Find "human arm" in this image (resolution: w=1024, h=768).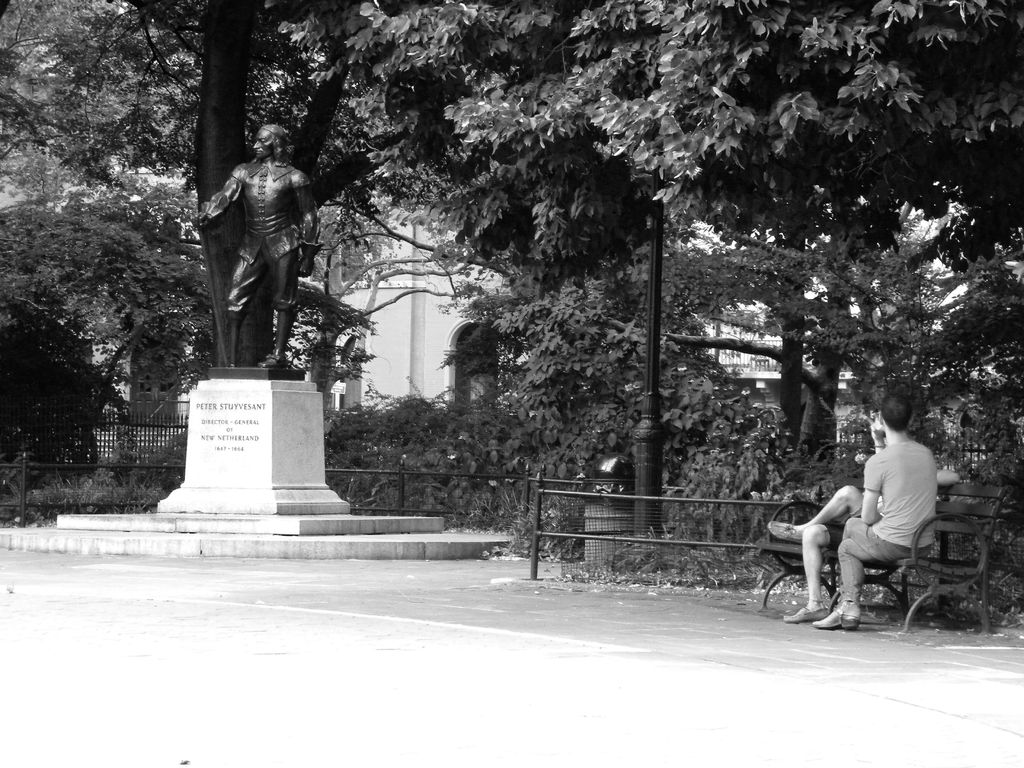
932/463/966/486.
